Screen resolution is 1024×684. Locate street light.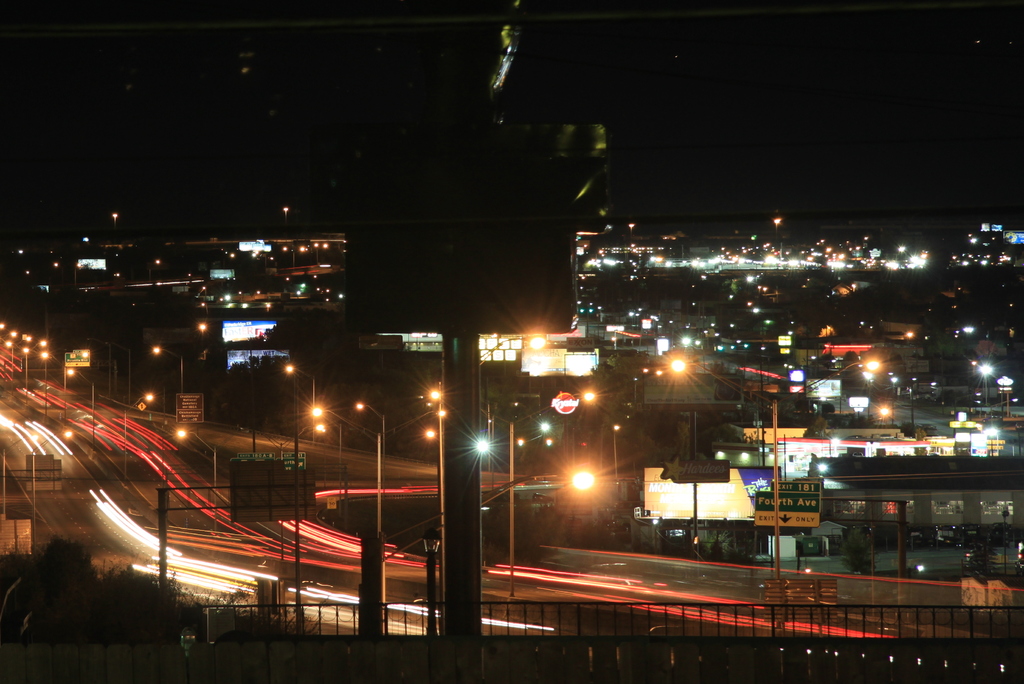
{"left": 172, "top": 423, "right": 216, "bottom": 515}.
